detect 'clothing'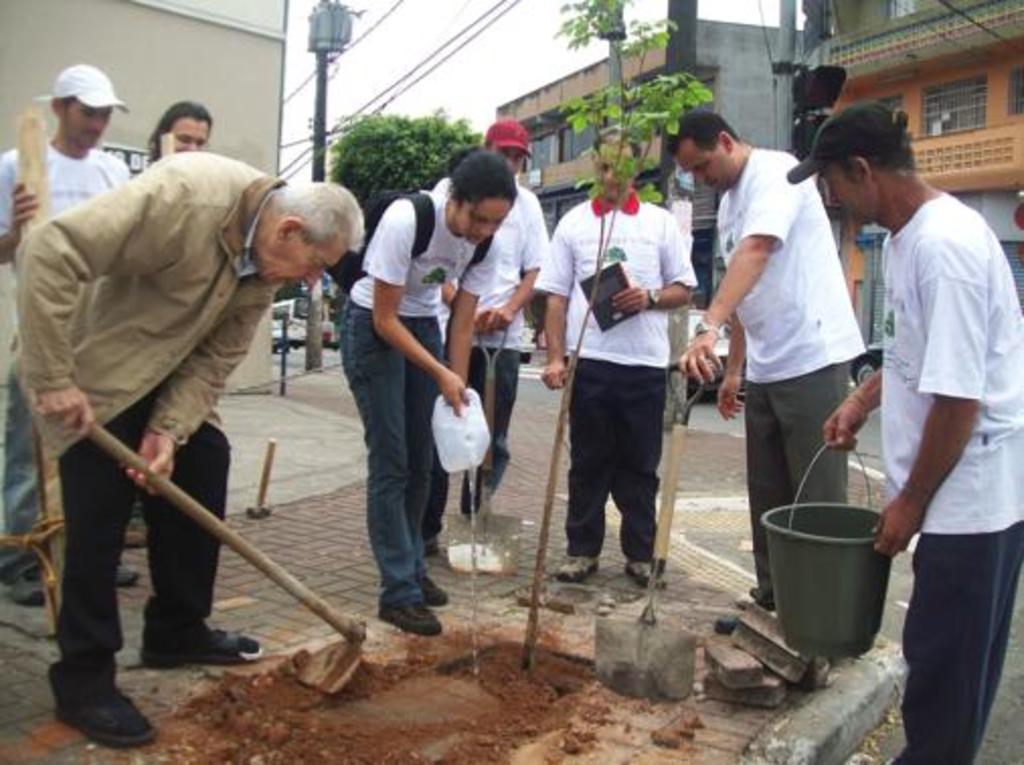
BBox(878, 182, 1022, 763)
